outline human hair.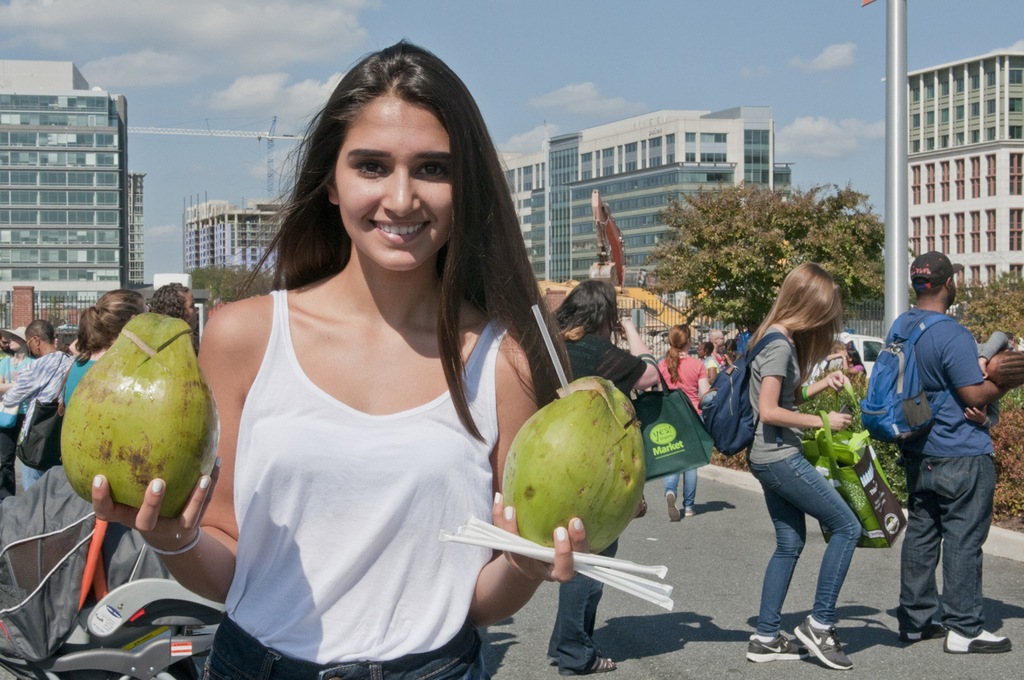
Outline: <bbox>218, 30, 577, 444</bbox>.
